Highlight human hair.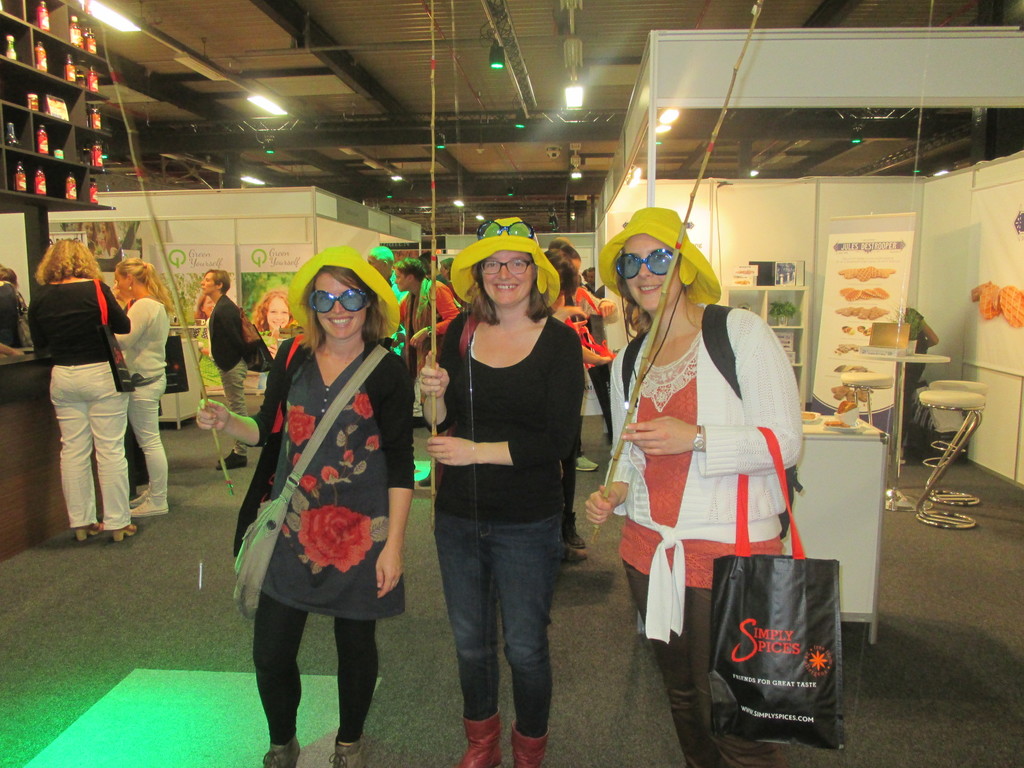
Highlighted region: (left=115, top=257, right=176, bottom=312).
